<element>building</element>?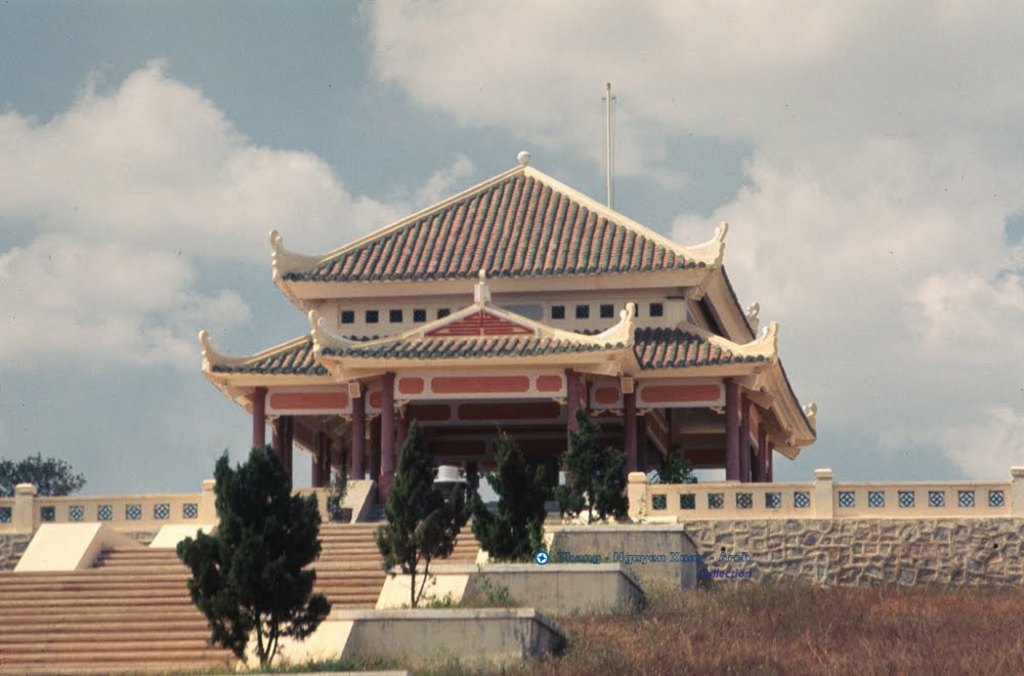
x1=200 y1=151 x2=819 y2=523
